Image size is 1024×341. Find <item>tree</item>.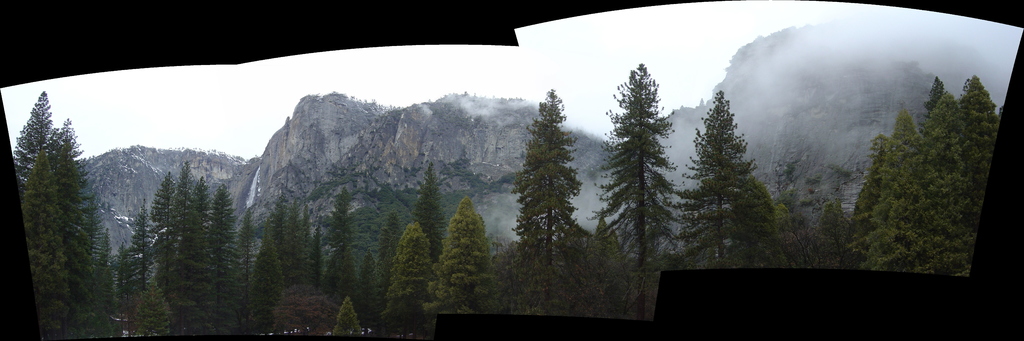
(x1=235, y1=214, x2=263, y2=340).
